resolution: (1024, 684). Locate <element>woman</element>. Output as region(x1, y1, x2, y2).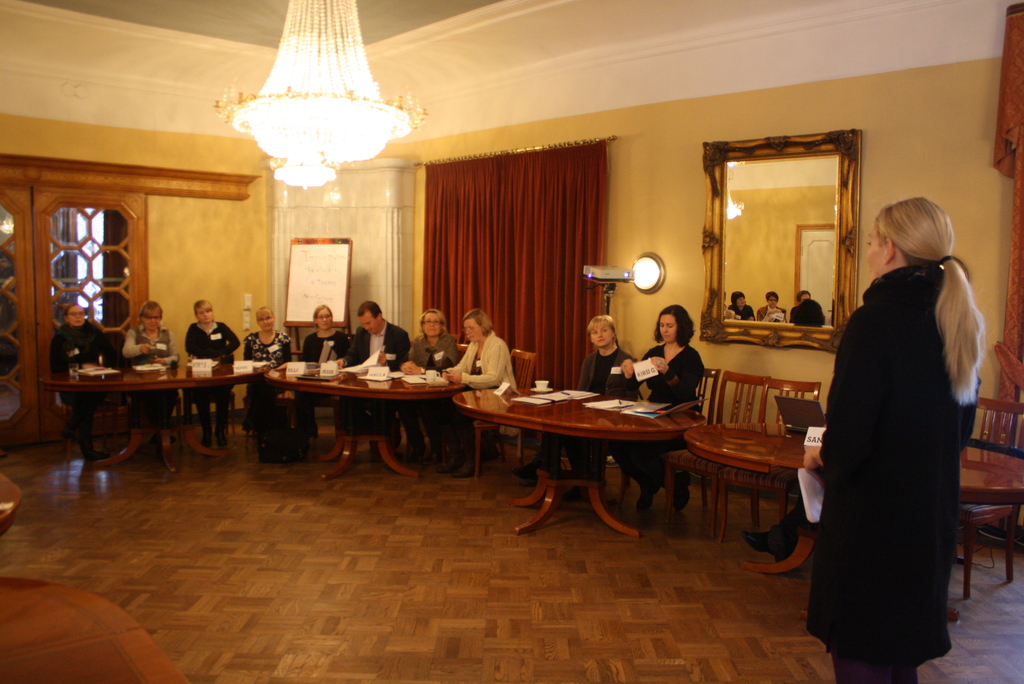
region(124, 299, 189, 427).
